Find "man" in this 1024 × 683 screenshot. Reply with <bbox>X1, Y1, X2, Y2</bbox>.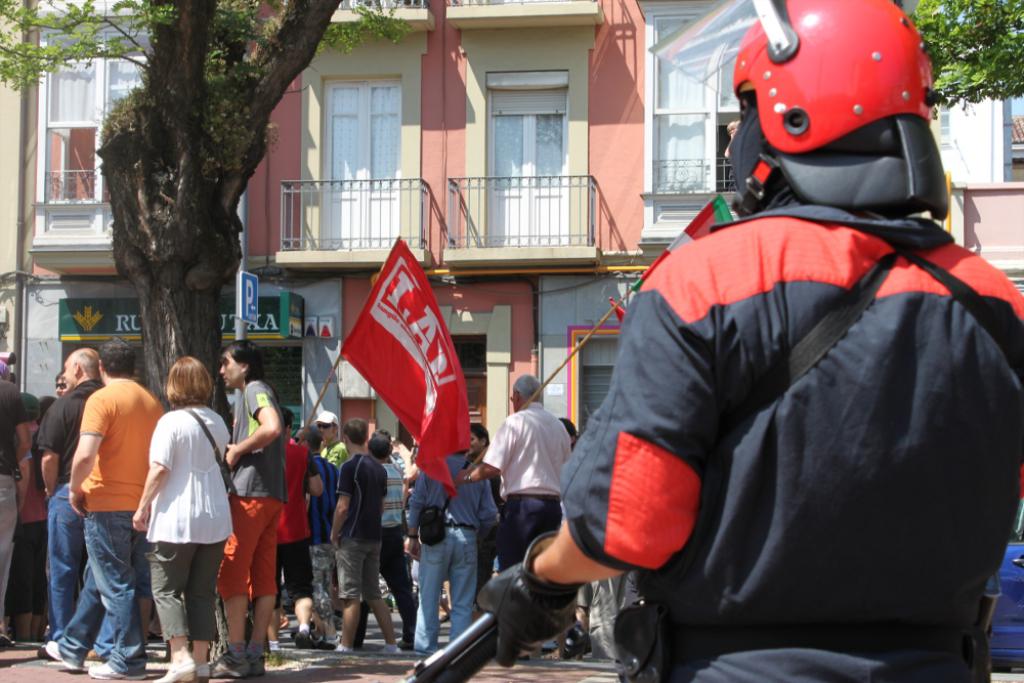
<bbox>49, 336, 165, 671</bbox>.
